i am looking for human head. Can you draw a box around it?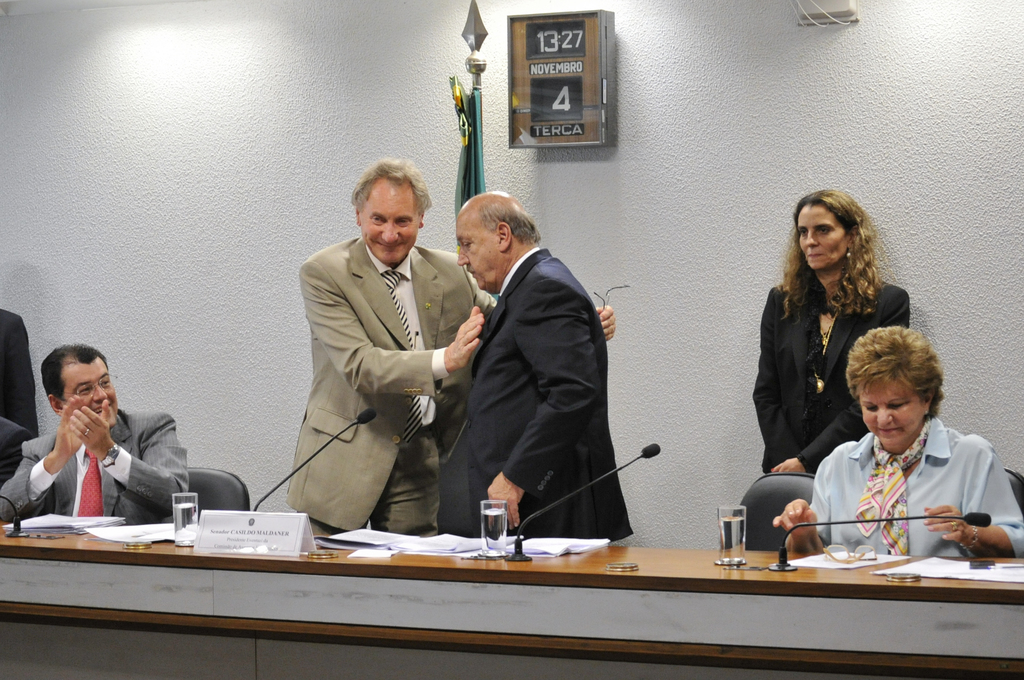
Sure, the bounding box is <bbox>349, 150, 434, 266</bbox>.
